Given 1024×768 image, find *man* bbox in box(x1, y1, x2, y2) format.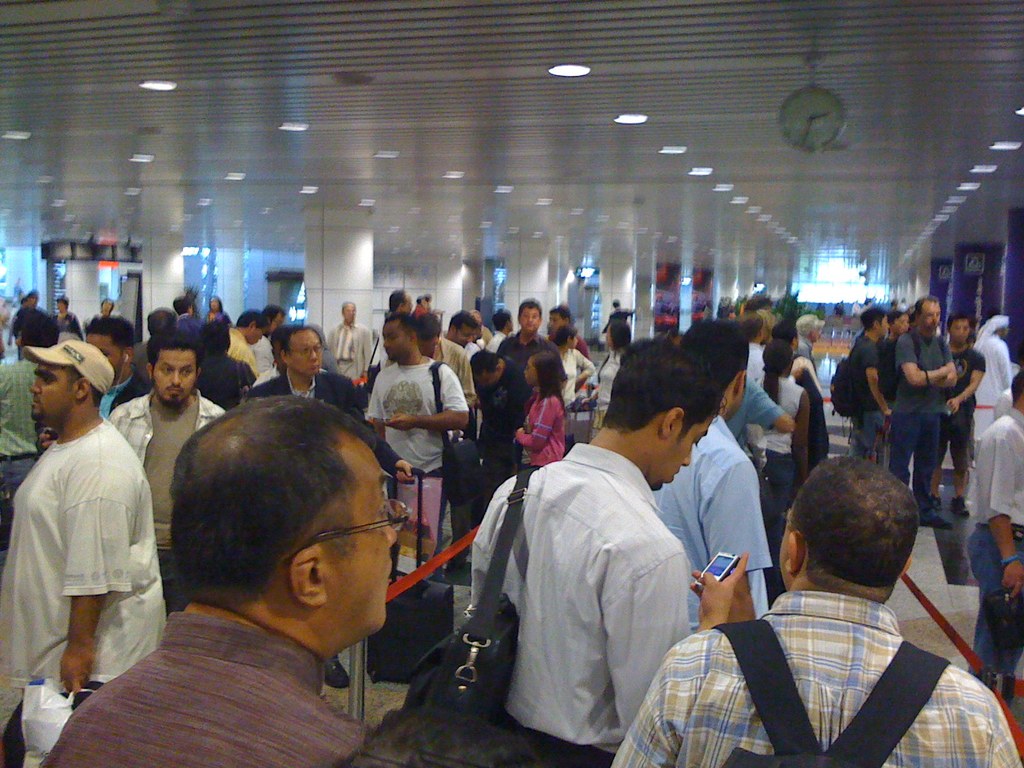
box(610, 452, 1021, 767).
